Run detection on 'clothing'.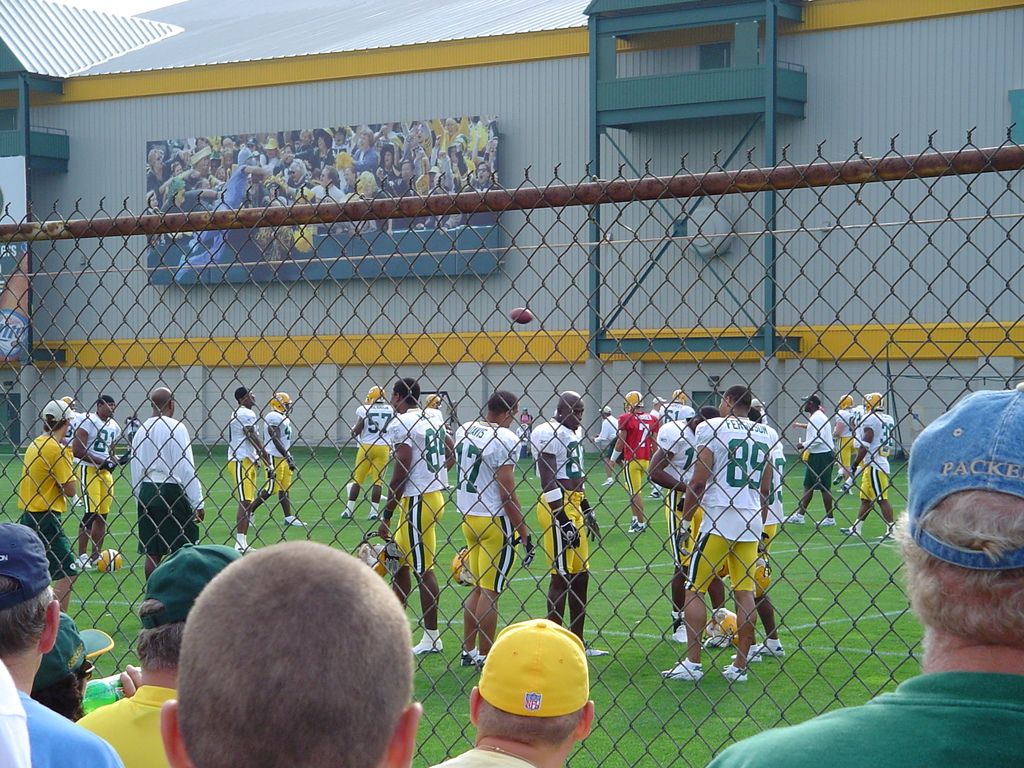
Result: <bbox>799, 406, 836, 492</bbox>.
